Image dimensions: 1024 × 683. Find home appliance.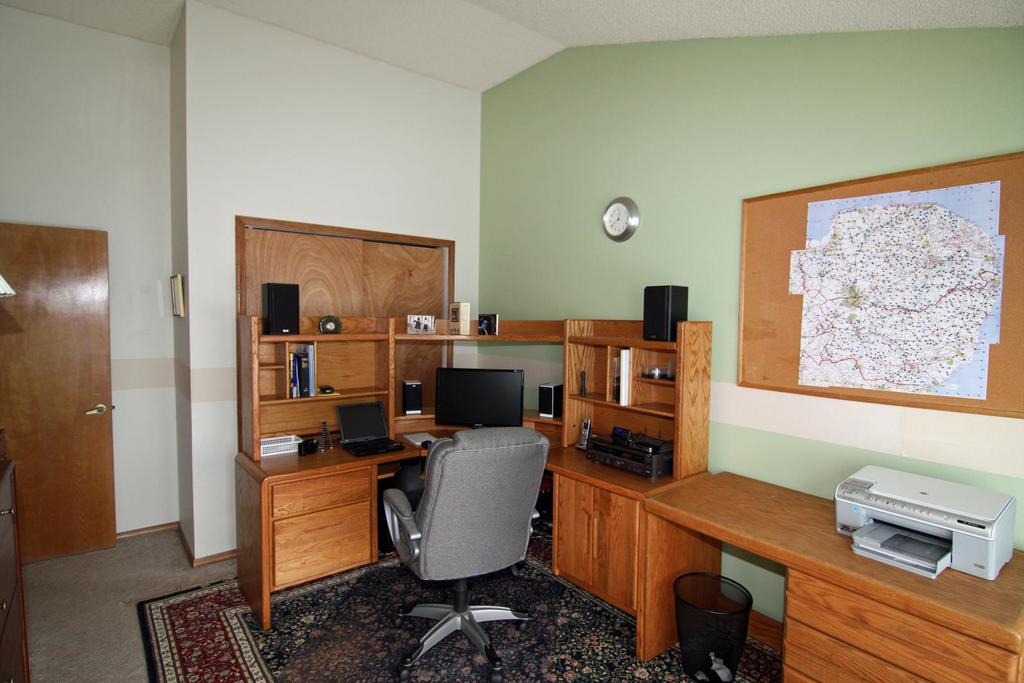
locate(605, 421, 675, 486).
